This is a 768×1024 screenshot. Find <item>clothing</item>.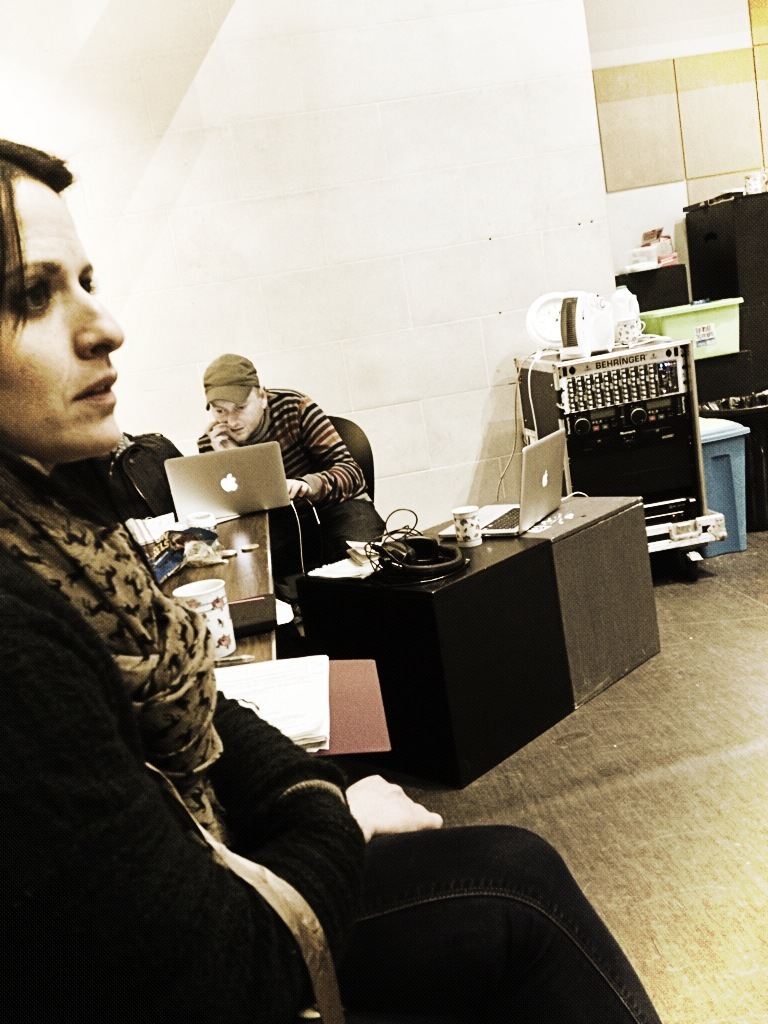
Bounding box: detection(0, 455, 639, 1019).
